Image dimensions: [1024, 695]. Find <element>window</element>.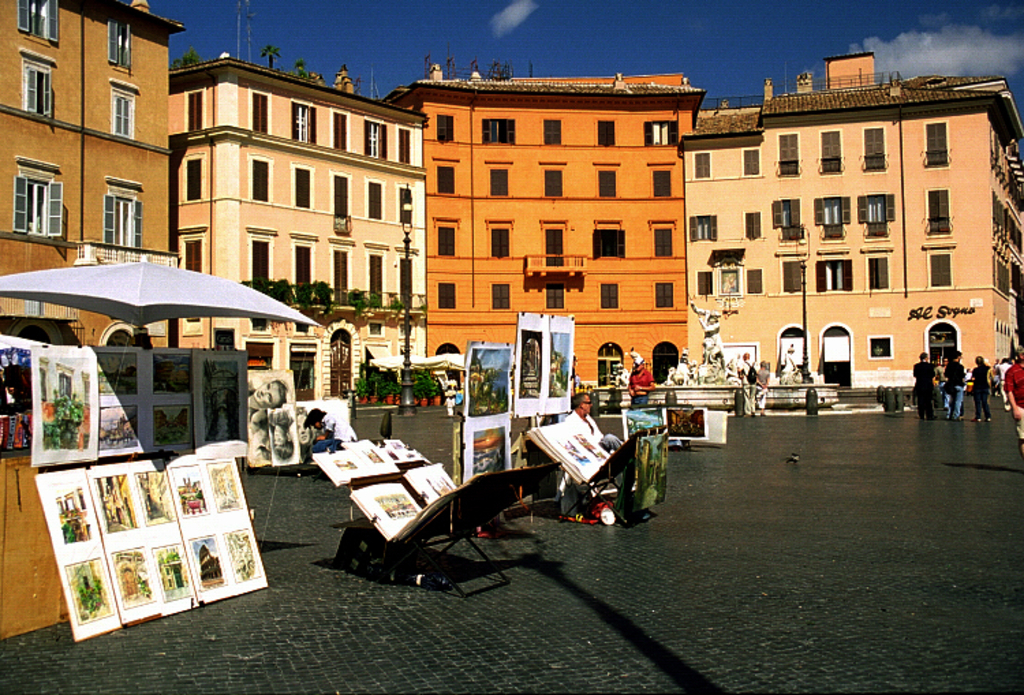
<box>859,193,893,239</box>.
